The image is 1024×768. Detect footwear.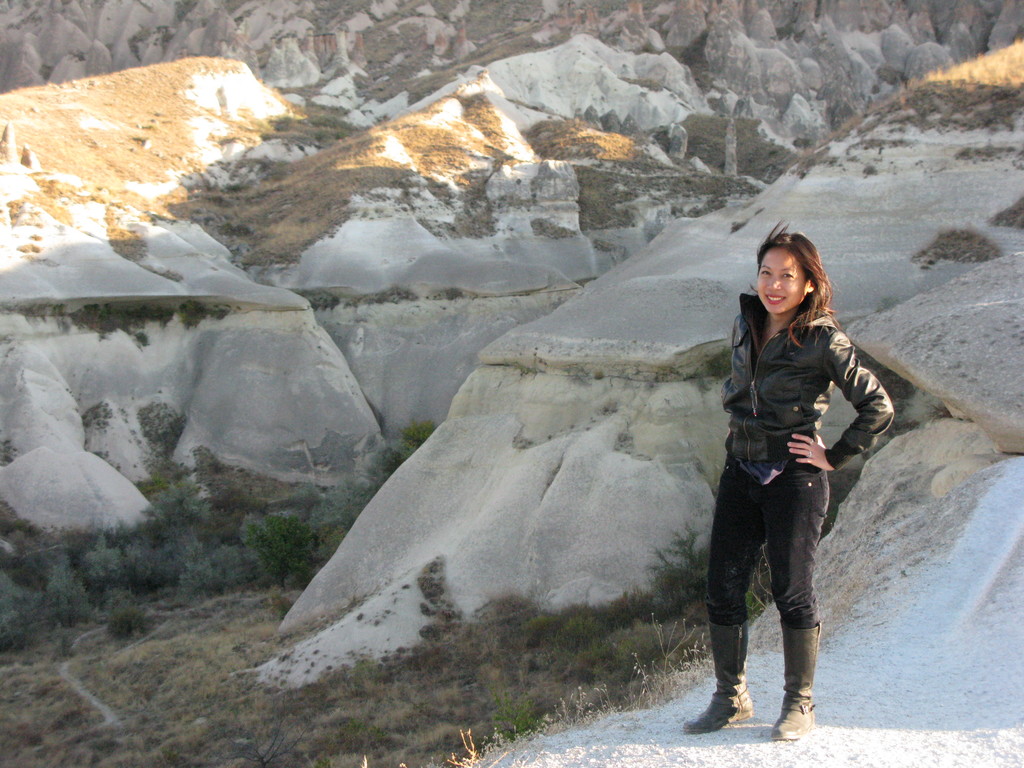
Detection: 686, 619, 752, 733.
